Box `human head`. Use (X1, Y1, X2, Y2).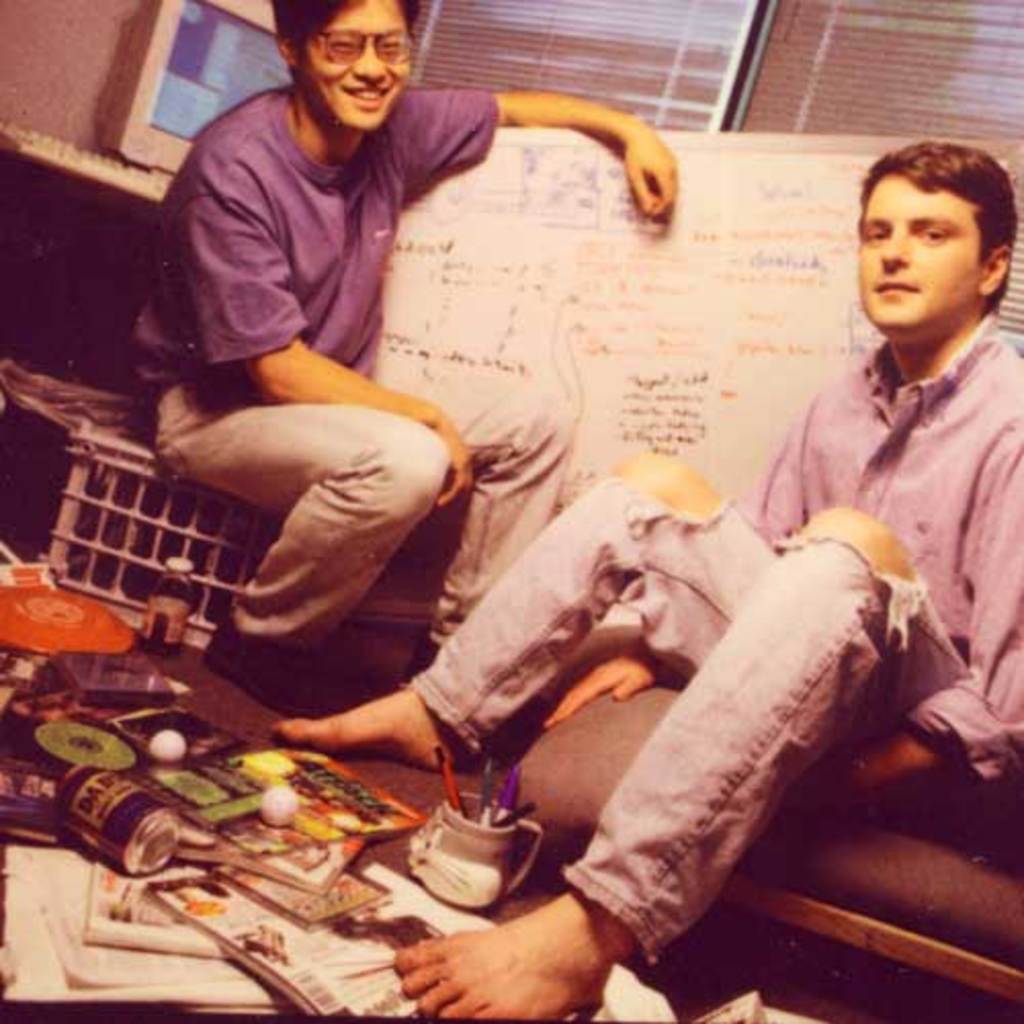
(848, 131, 1010, 346).
